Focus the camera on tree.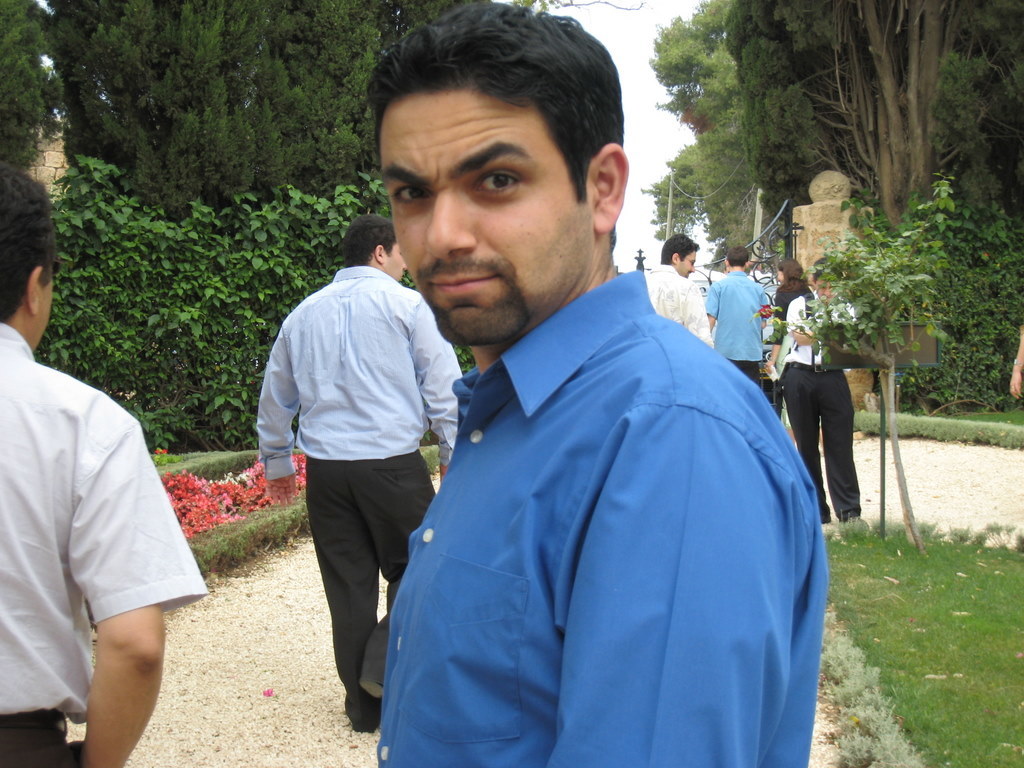
Focus region: (x1=47, y1=0, x2=486, y2=227).
